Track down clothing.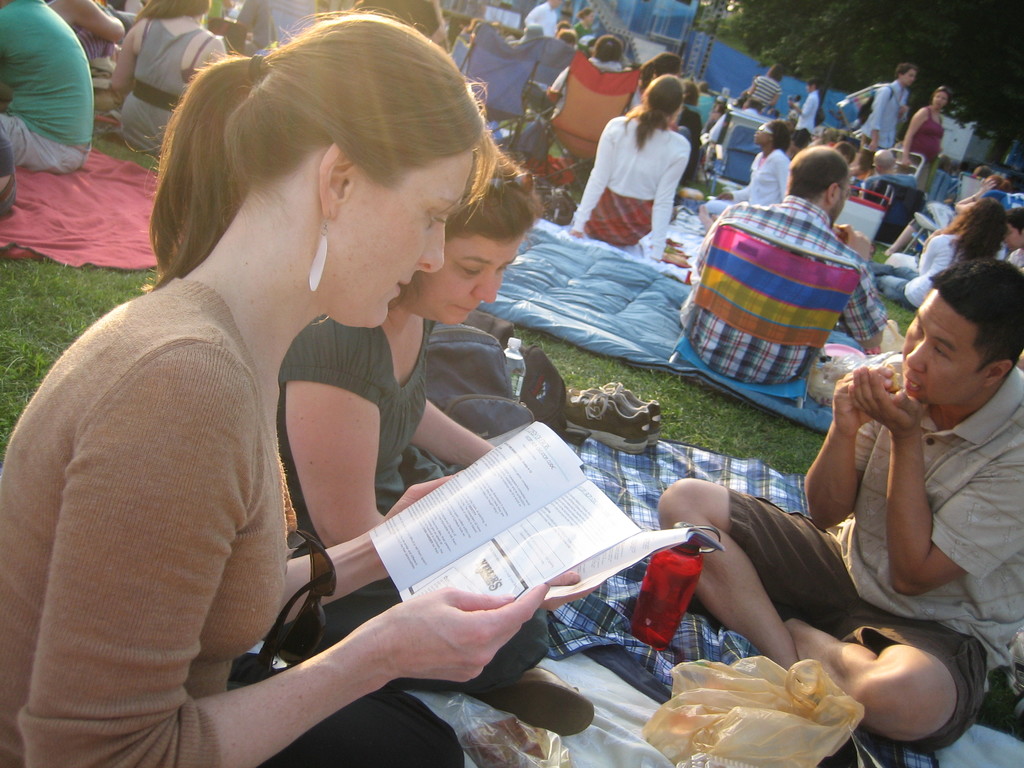
Tracked to BBox(572, 104, 691, 262).
